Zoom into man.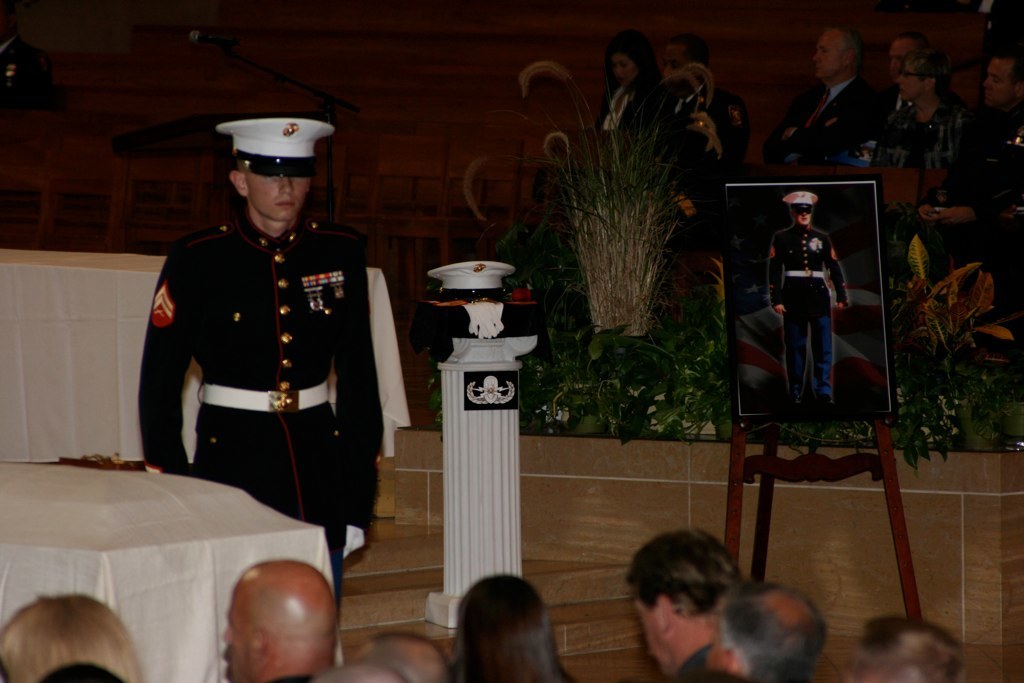
Zoom target: bbox=(769, 191, 854, 411).
